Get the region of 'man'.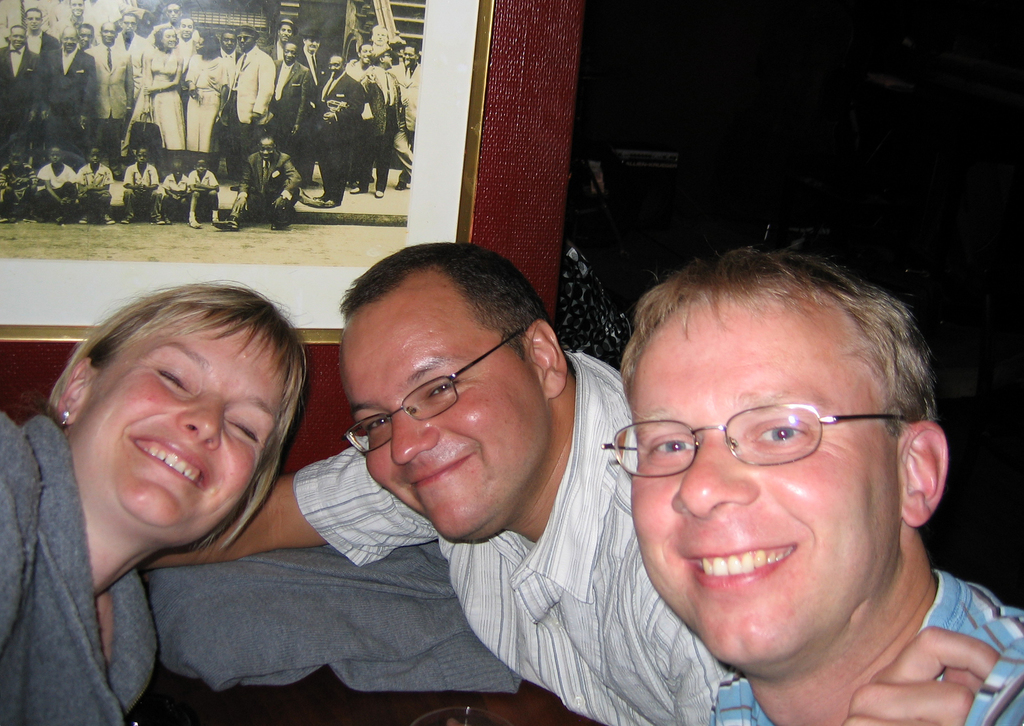
bbox(0, 23, 72, 155).
